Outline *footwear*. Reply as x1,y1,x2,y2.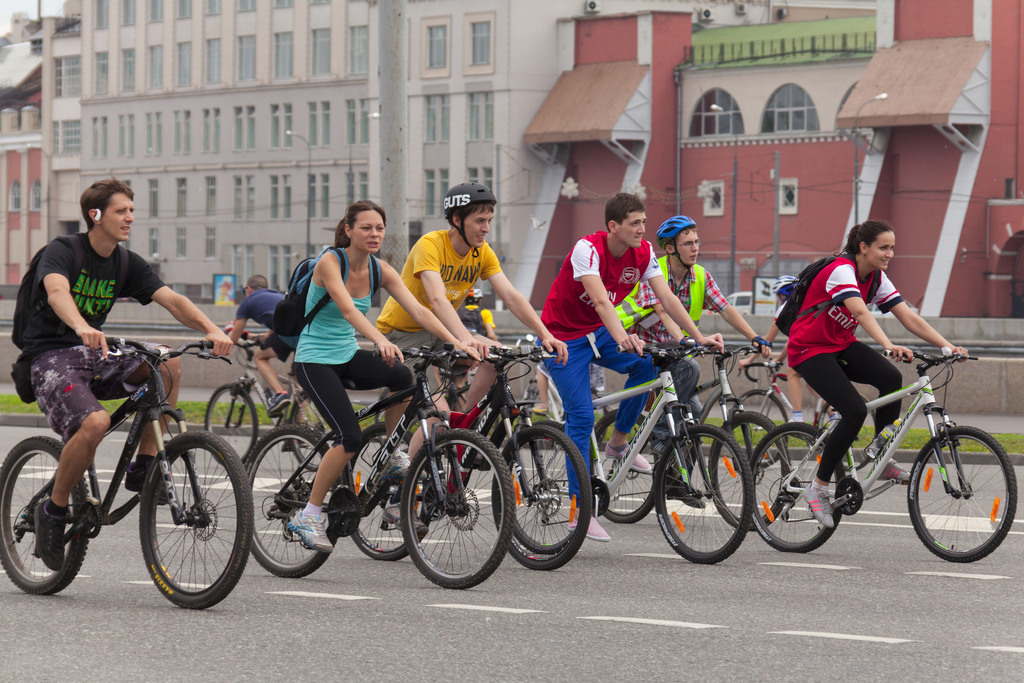
602,441,652,472.
